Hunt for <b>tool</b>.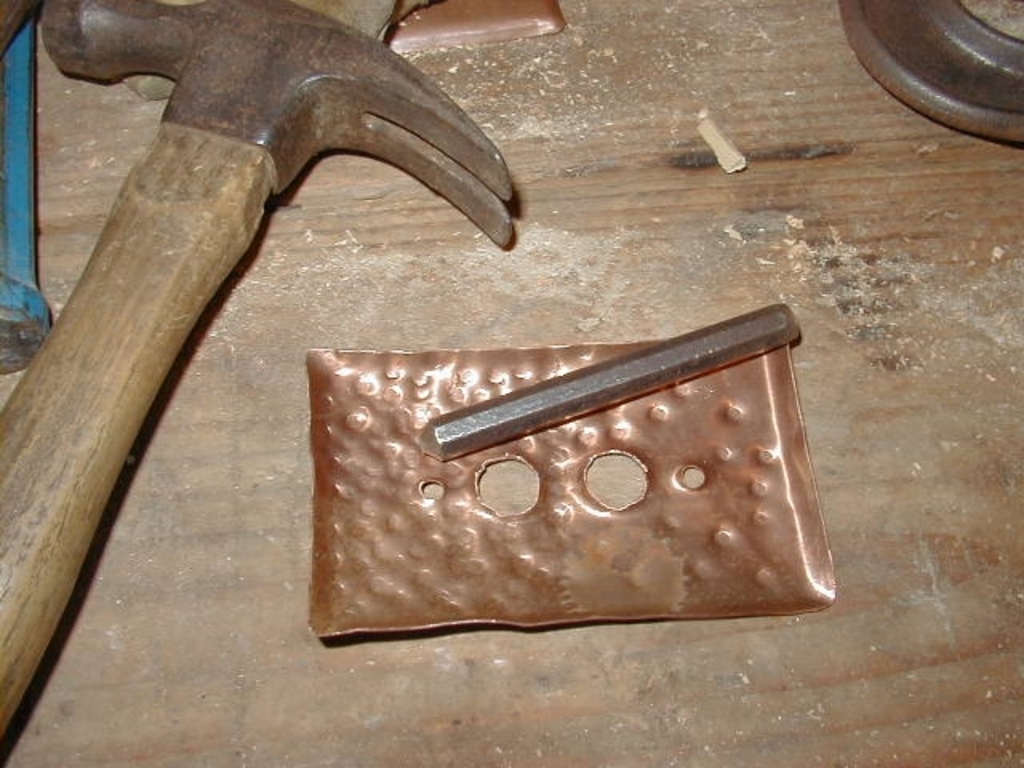
Hunted down at pyautogui.locateOnScreen(0, 0, 518, 757).
